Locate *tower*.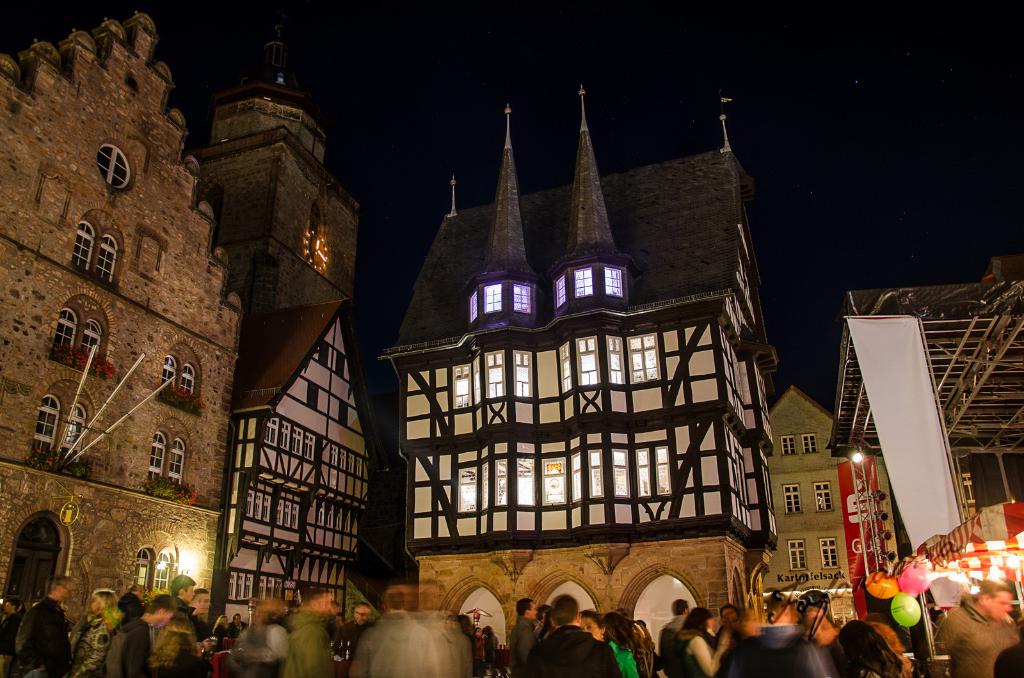
Bounding box: locate(209, 19, 329, 153).
